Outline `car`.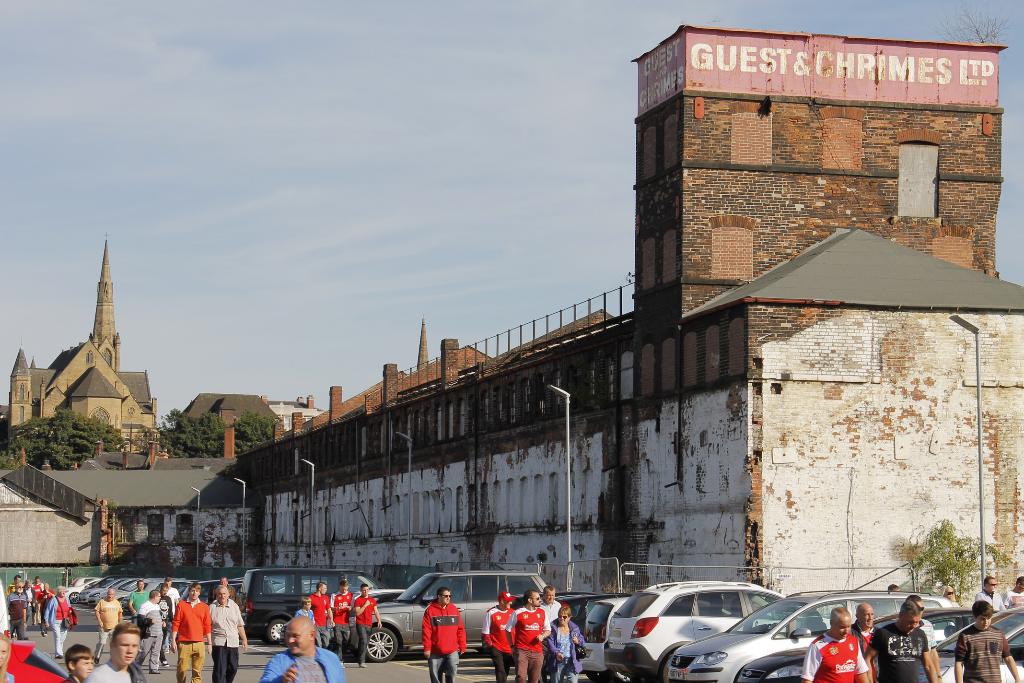
Outline: {"x1": 909, "y1": 608, "x2": 1023, "y2": 682}.
